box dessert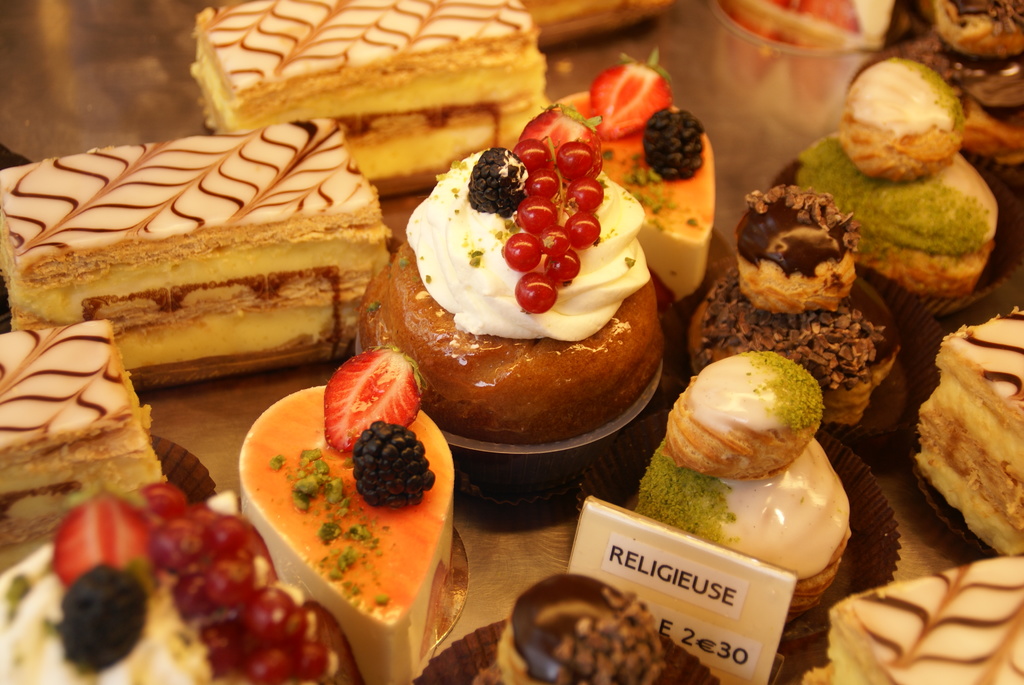
BBox(777, 68, 987, 308)
